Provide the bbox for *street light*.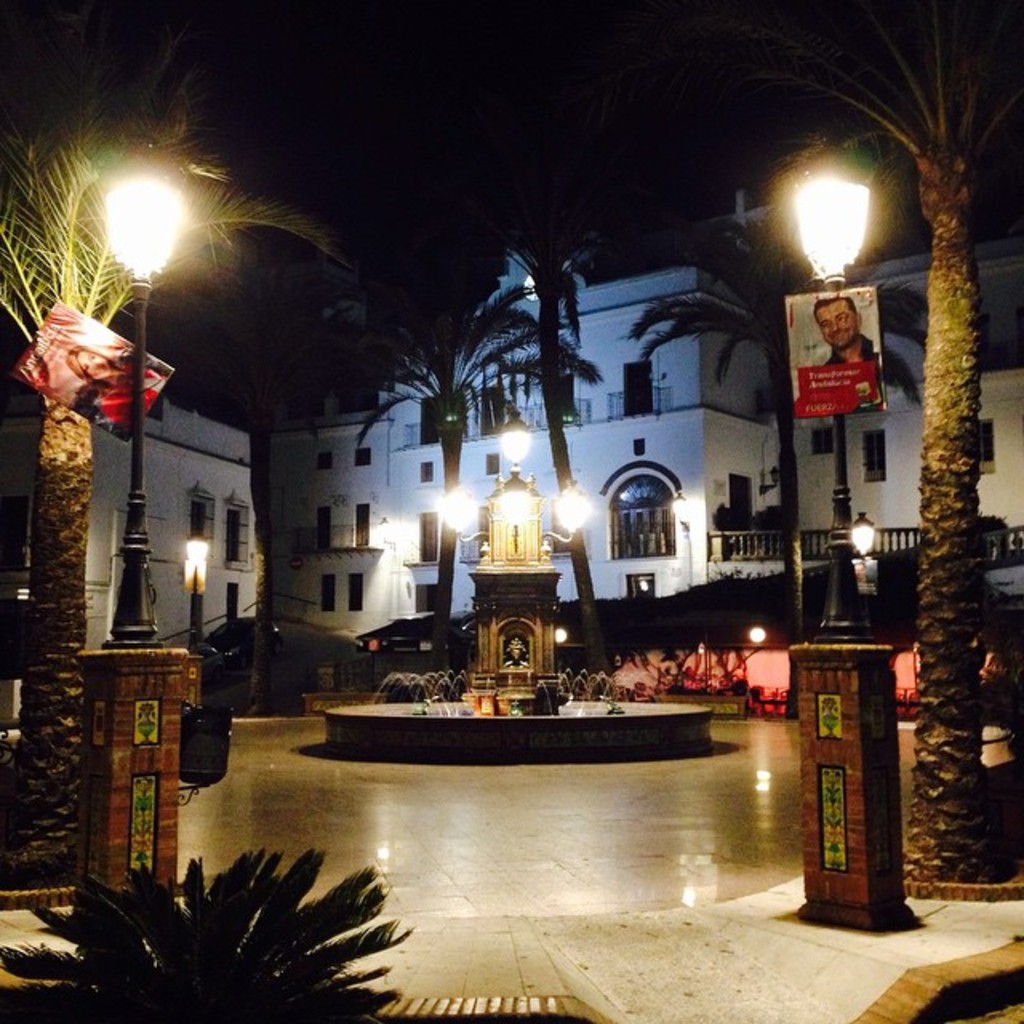
x1=186 y1=526 x2=210 y2=643.
